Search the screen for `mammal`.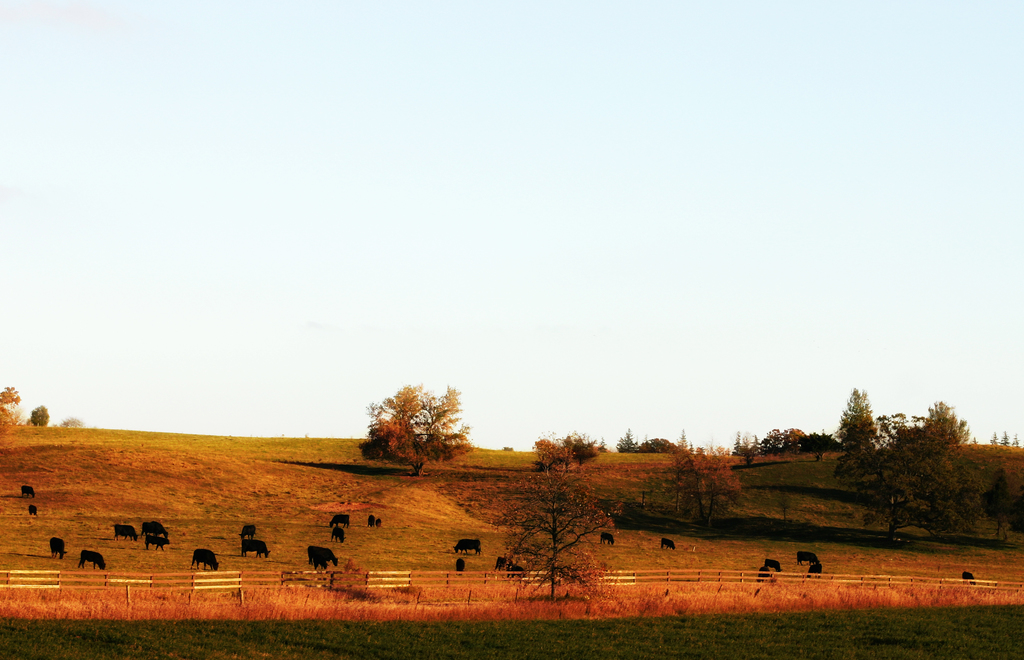
Found at box(453, 535, 485, 556).
